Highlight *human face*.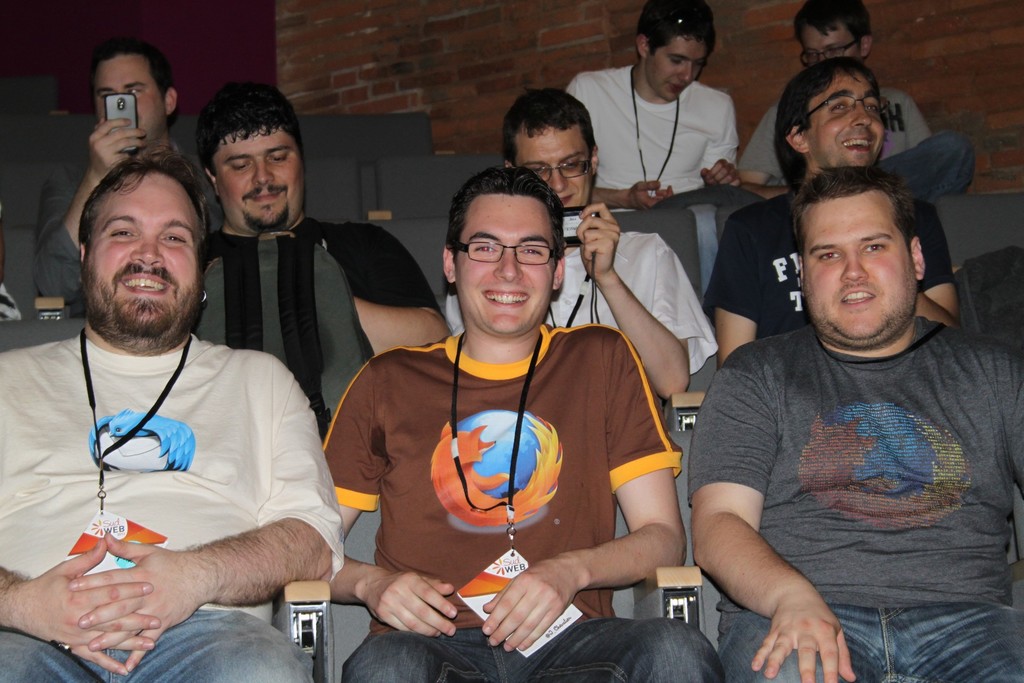
Highlighted region: <region>784, 185, 920, 352</region>.
